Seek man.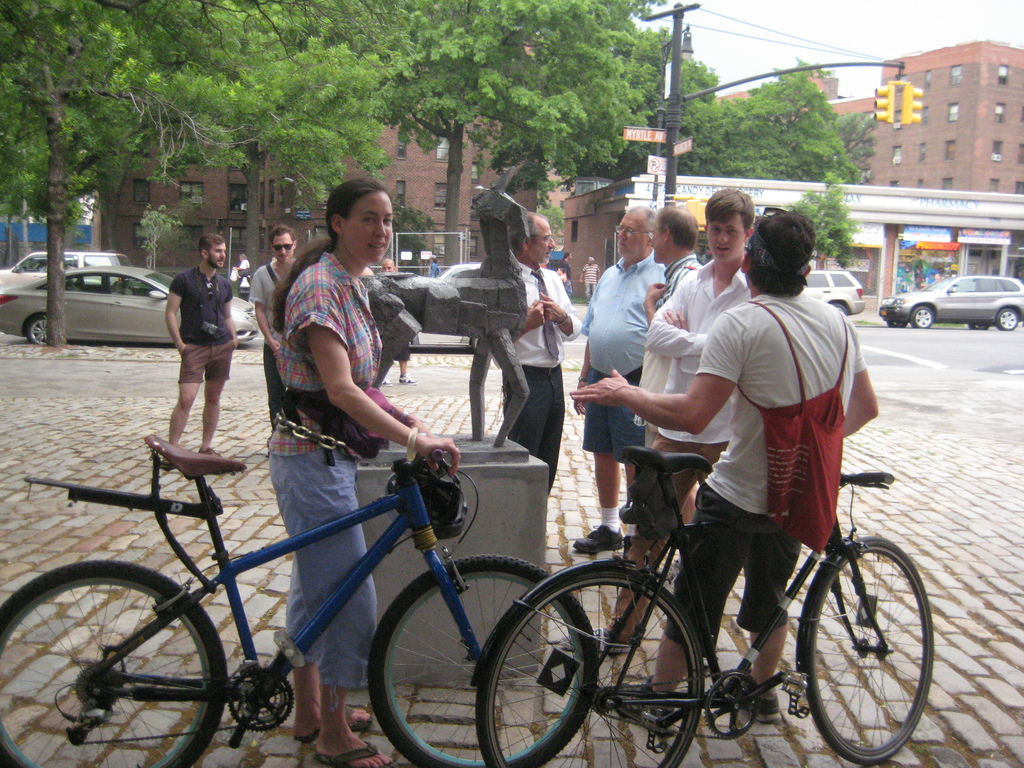
box(630, 207, 708, 545).
